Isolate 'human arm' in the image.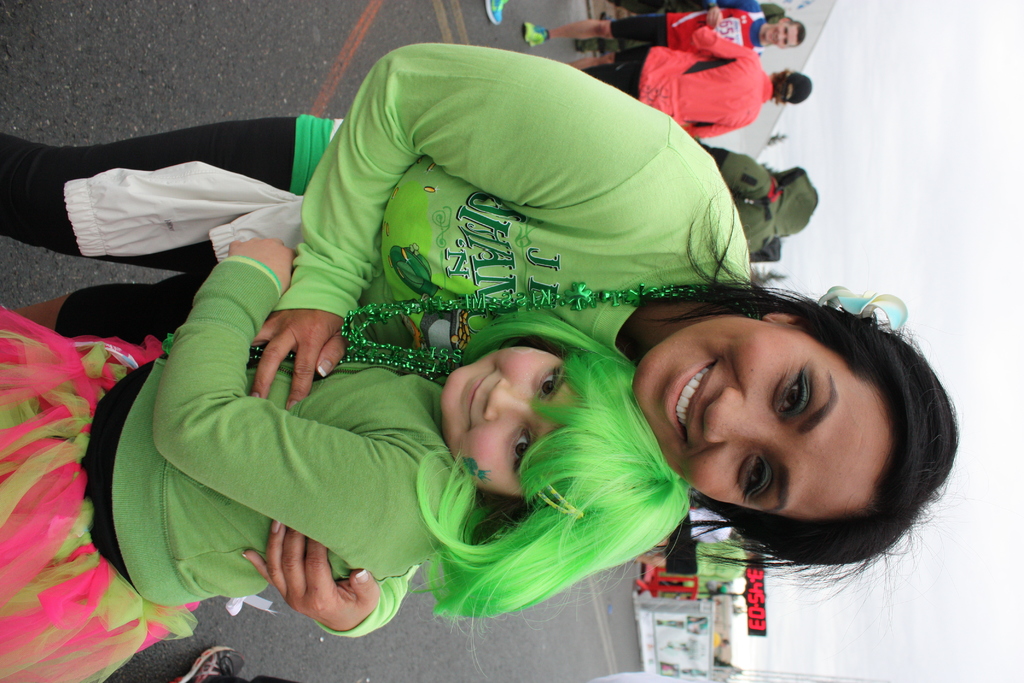
Isolated region: <bbox>147, 228, 444, 592</bbox>.
